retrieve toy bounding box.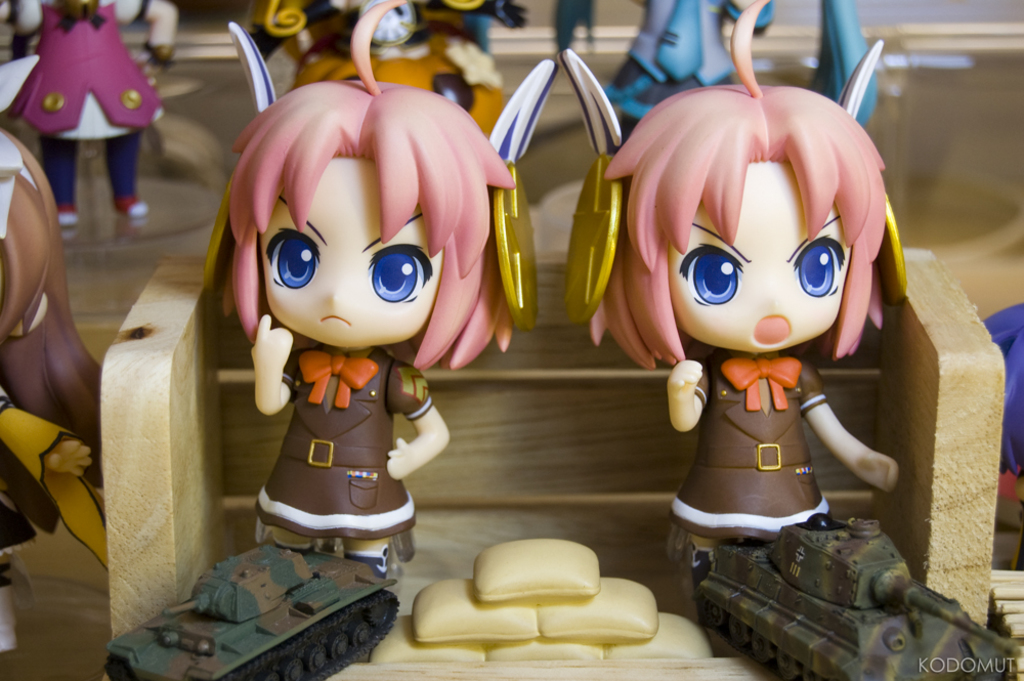
Bounding box: x1=248, y1=0, x2=530, y2=141.
